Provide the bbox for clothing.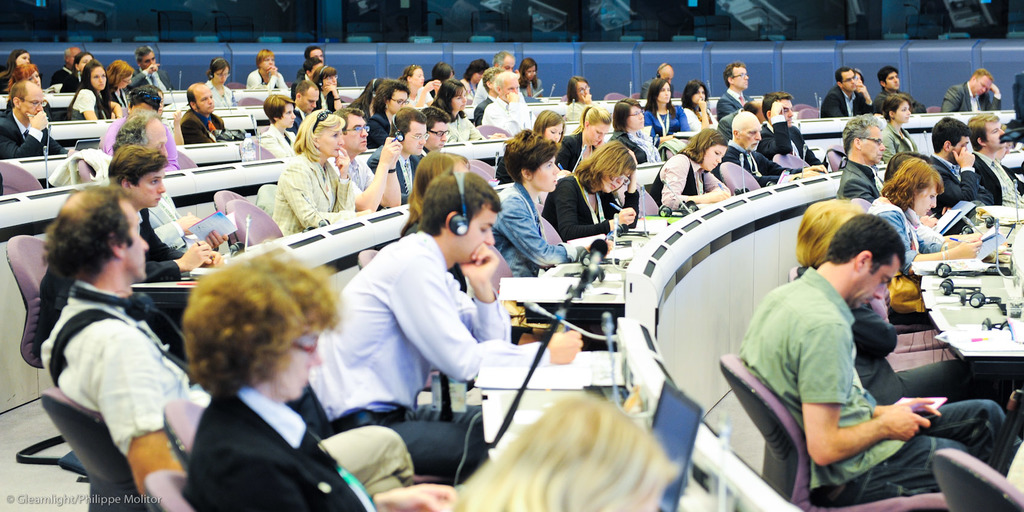
x1=295 y1=67 x2=306 y2=76.
